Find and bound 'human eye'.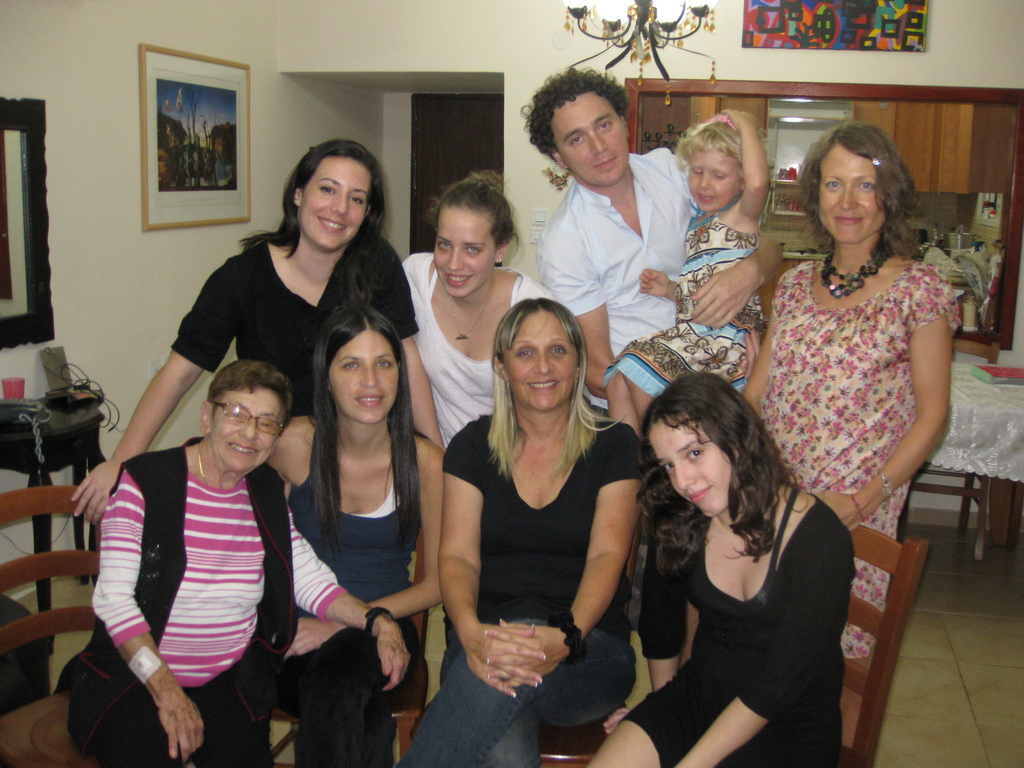
Bound: Rect(436, 241, 451, 252).
